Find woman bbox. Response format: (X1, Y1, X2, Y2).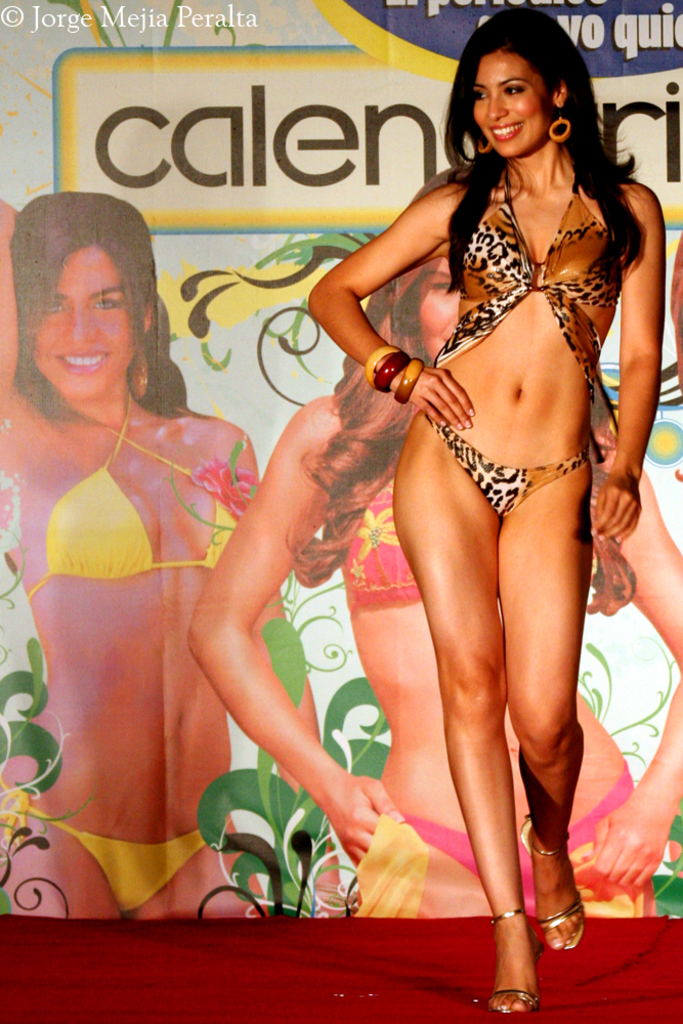
(305, 0, 671, 1019).
